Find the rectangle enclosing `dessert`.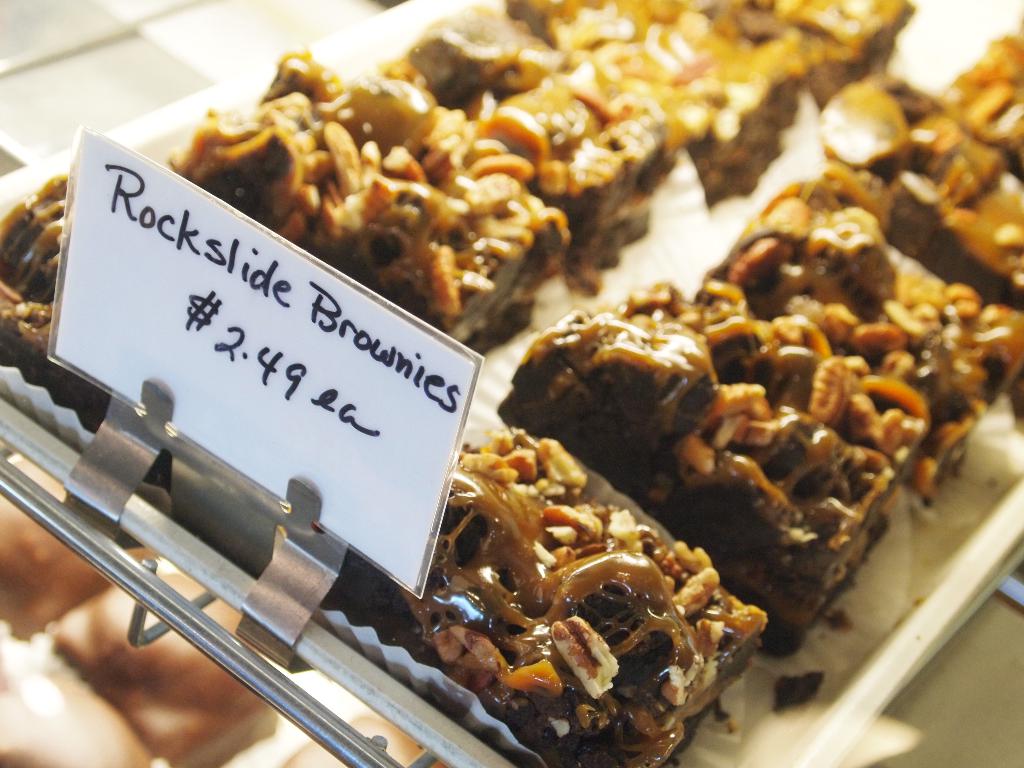
394:22:1017:766.
